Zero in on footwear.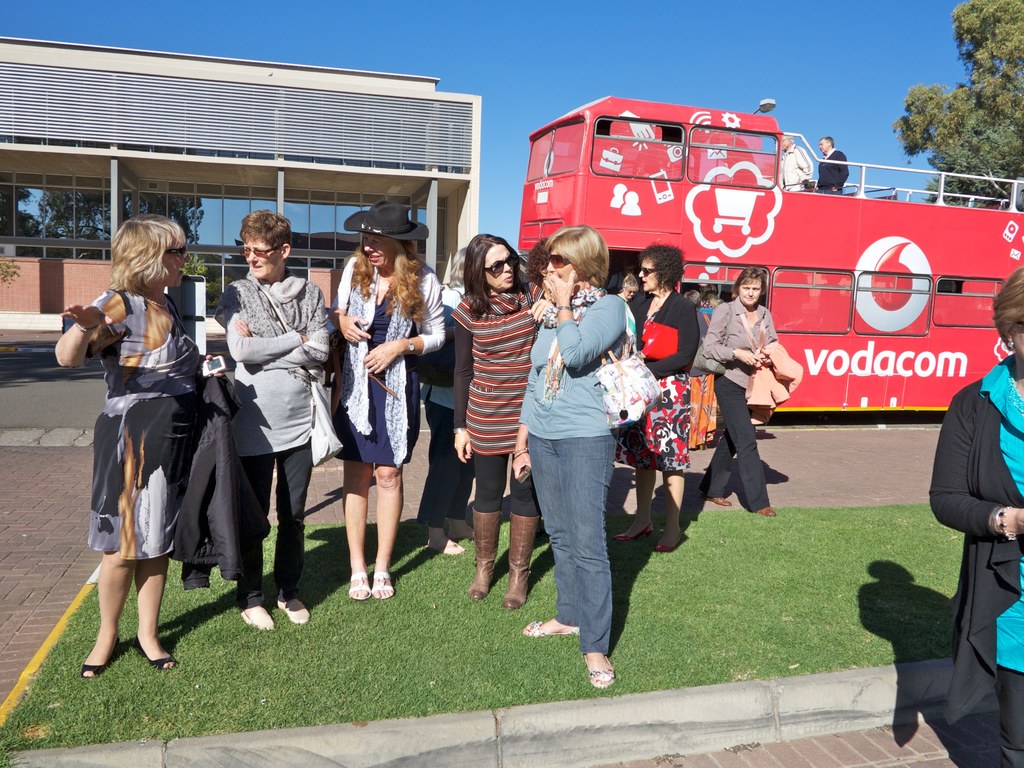
Zeroed in: region(467, 507, 504, 605).
